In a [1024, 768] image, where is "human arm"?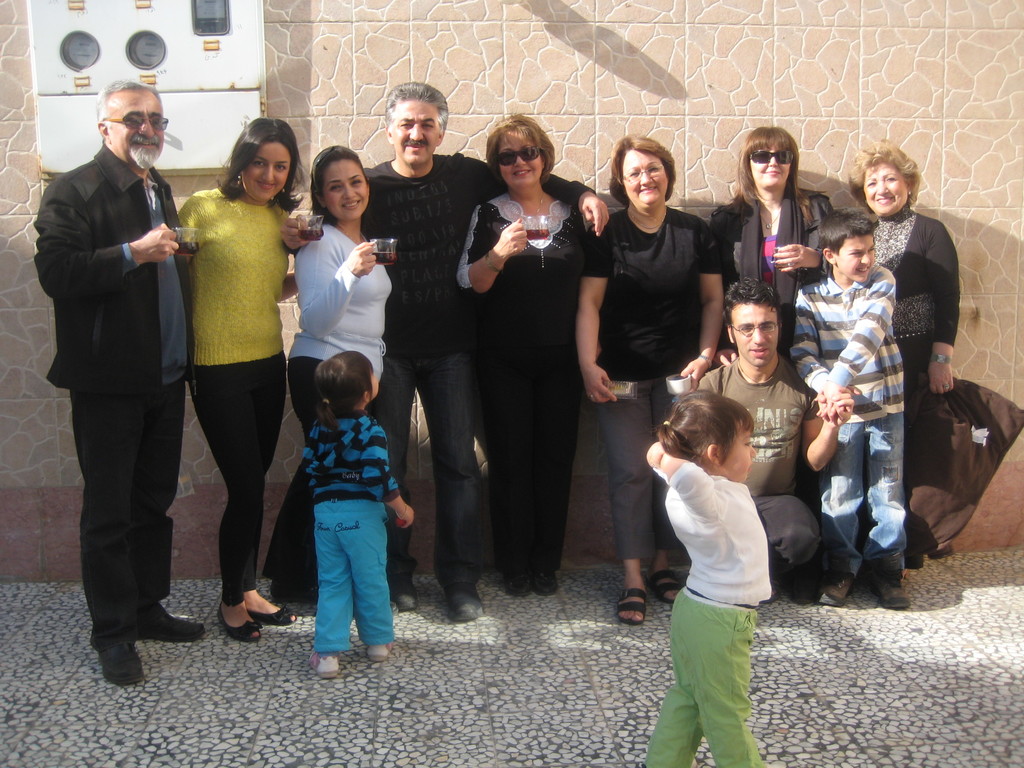
[280, 211, 313, 252].
